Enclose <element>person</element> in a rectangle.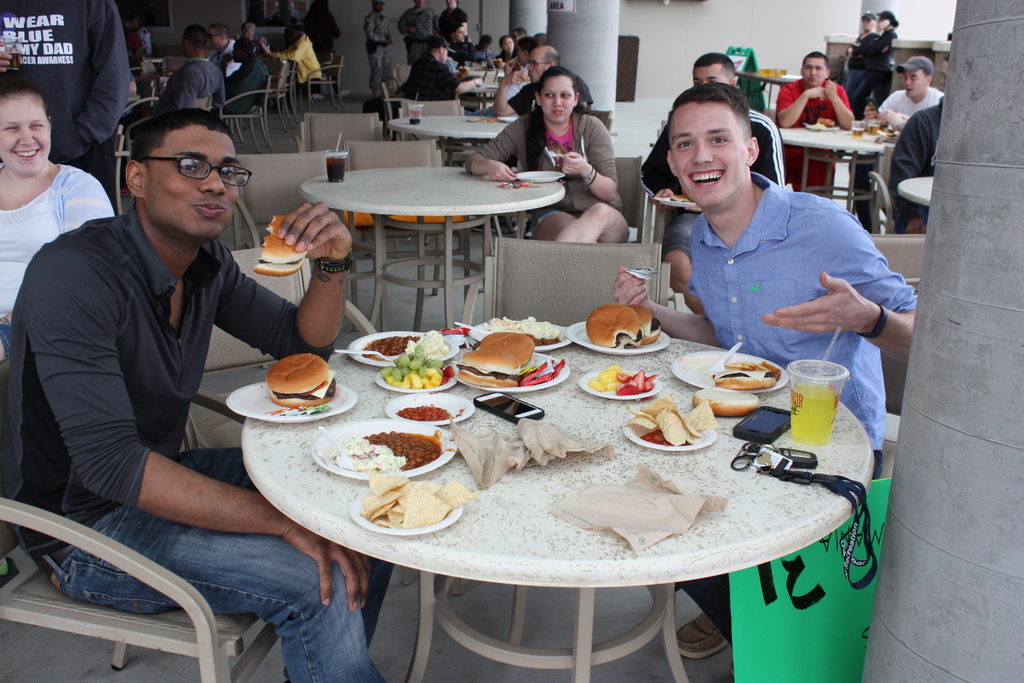
BBox(637, 82, 892, 374).
